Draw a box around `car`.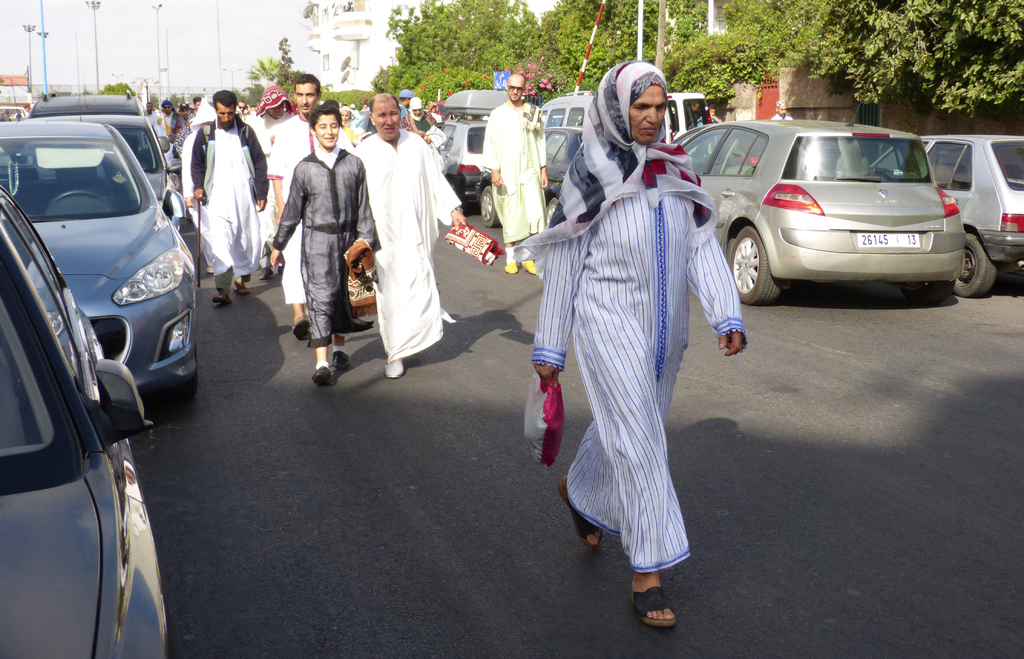
region(916, 126, 1023, 293).
